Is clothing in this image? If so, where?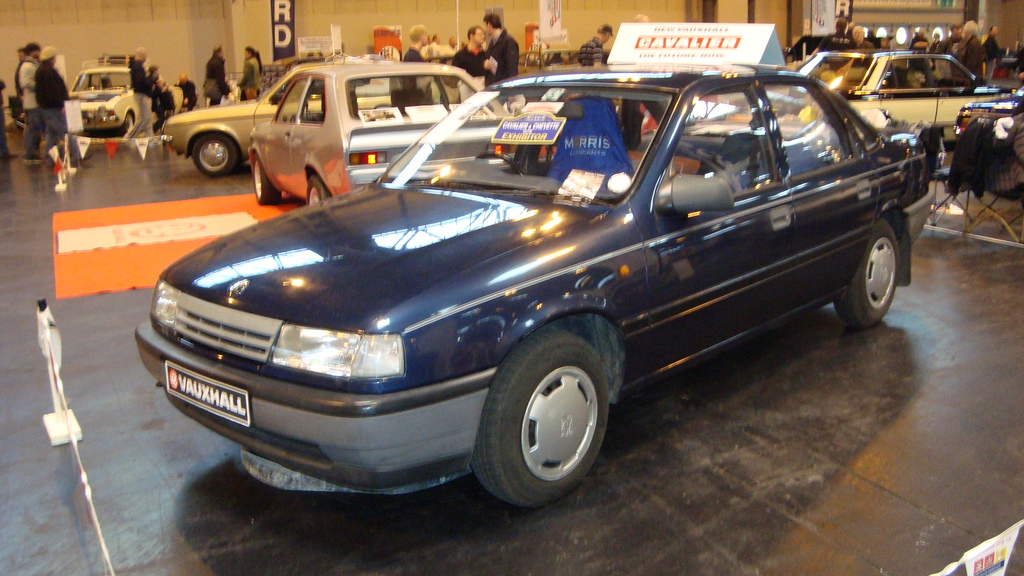
Yes, at (7, 54, 22, 111).
